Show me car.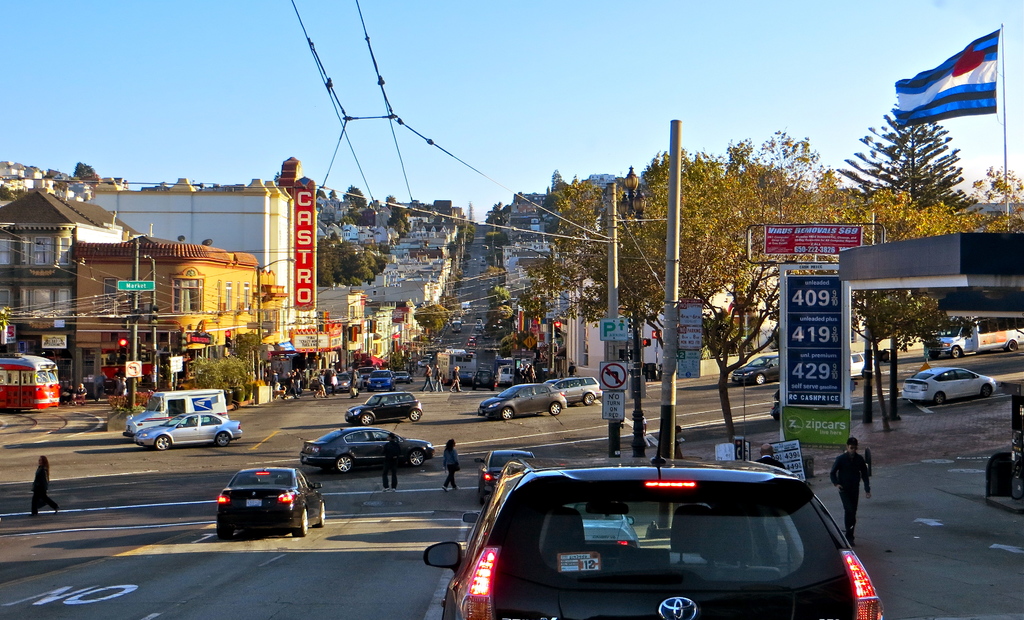
car is here: box=[476, 382, 563, 420].
